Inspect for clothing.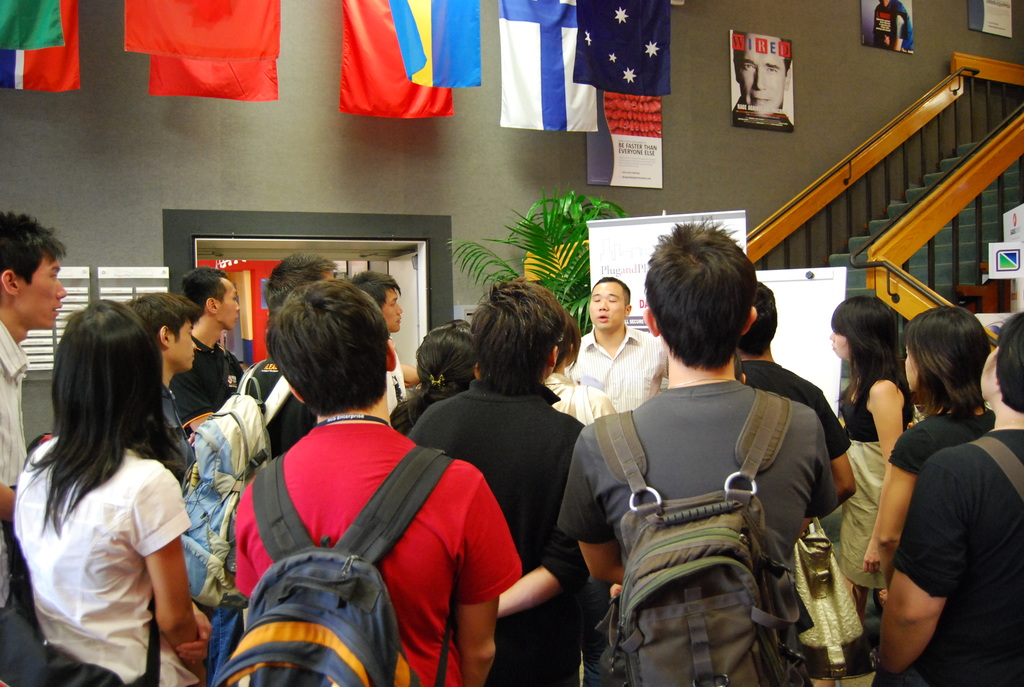
Inspection: left=0, top=316, right=48, bottom=681.
